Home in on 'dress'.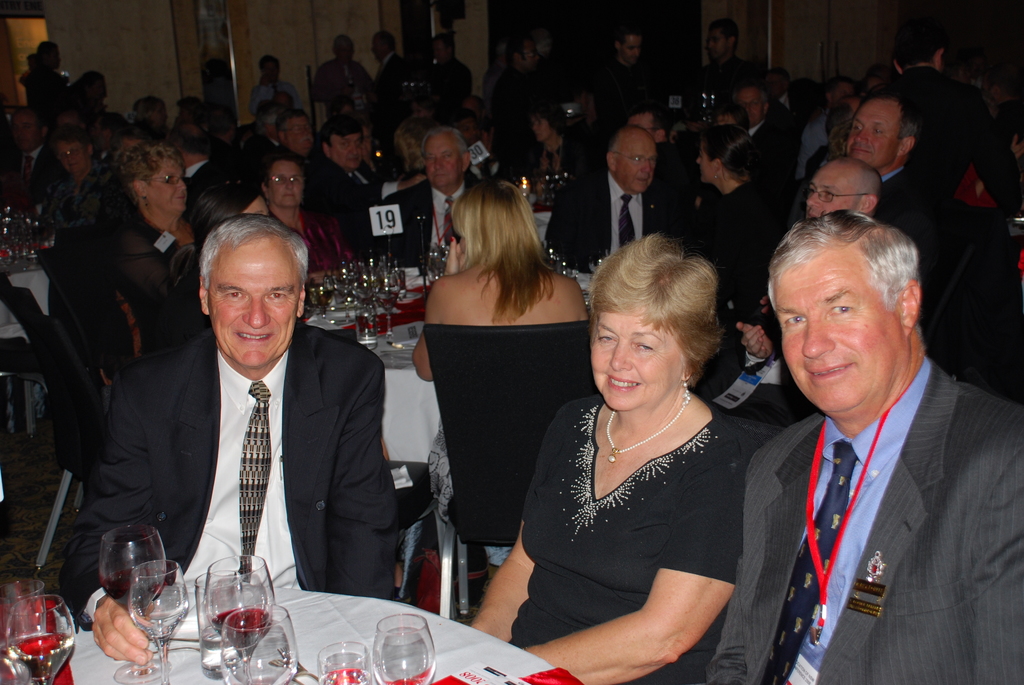
Homed in at rect(510, 395, 756, 682).
